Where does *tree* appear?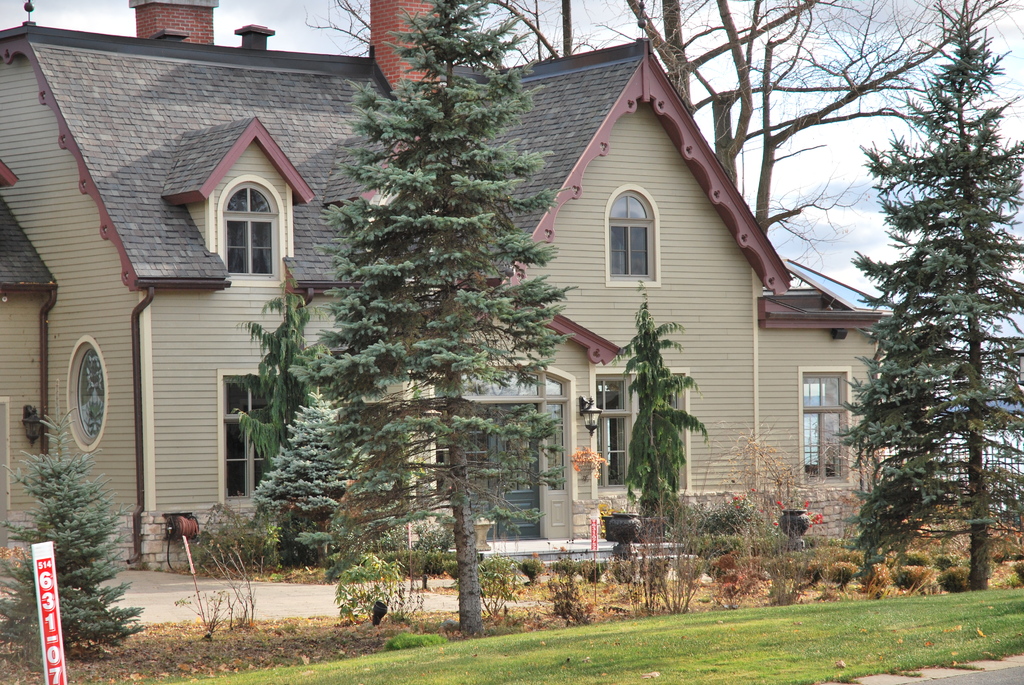
Appears at [239, 265, 330, 518].
